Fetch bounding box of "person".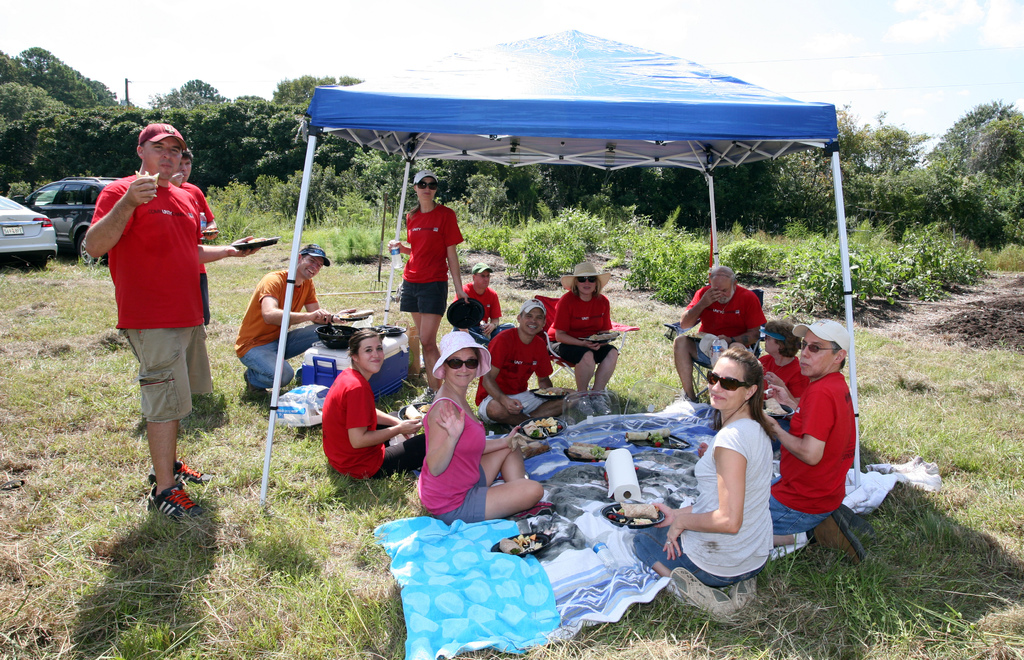
Bbox: box=[624, 345, 787, 591].
